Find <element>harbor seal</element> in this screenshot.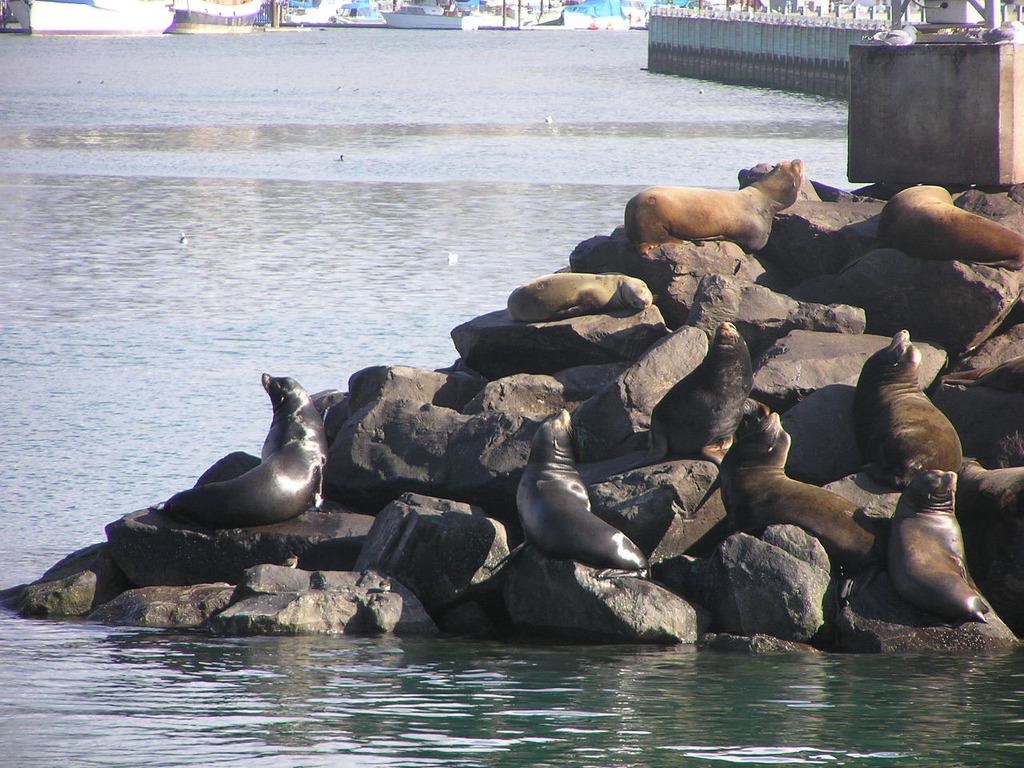
The bounding box for <element>harbor seal</element> is <bbox>513, 408, 652, 582</bbox>.
